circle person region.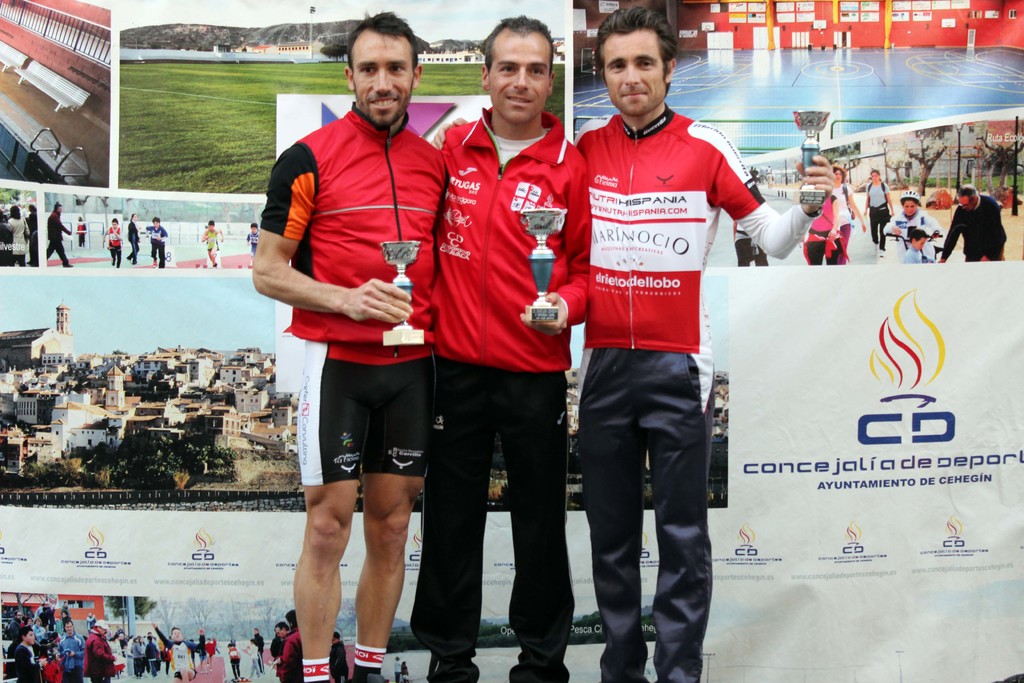
Region: [left=863, top=164, right=898, bottom=251].
